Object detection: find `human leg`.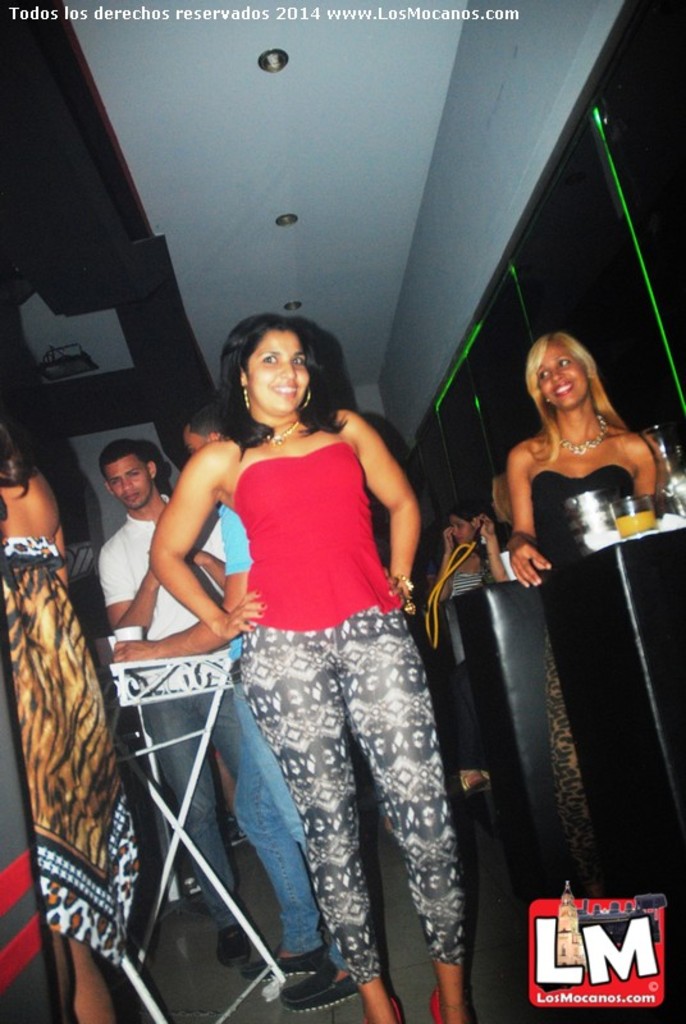
59/929/108/1023.
